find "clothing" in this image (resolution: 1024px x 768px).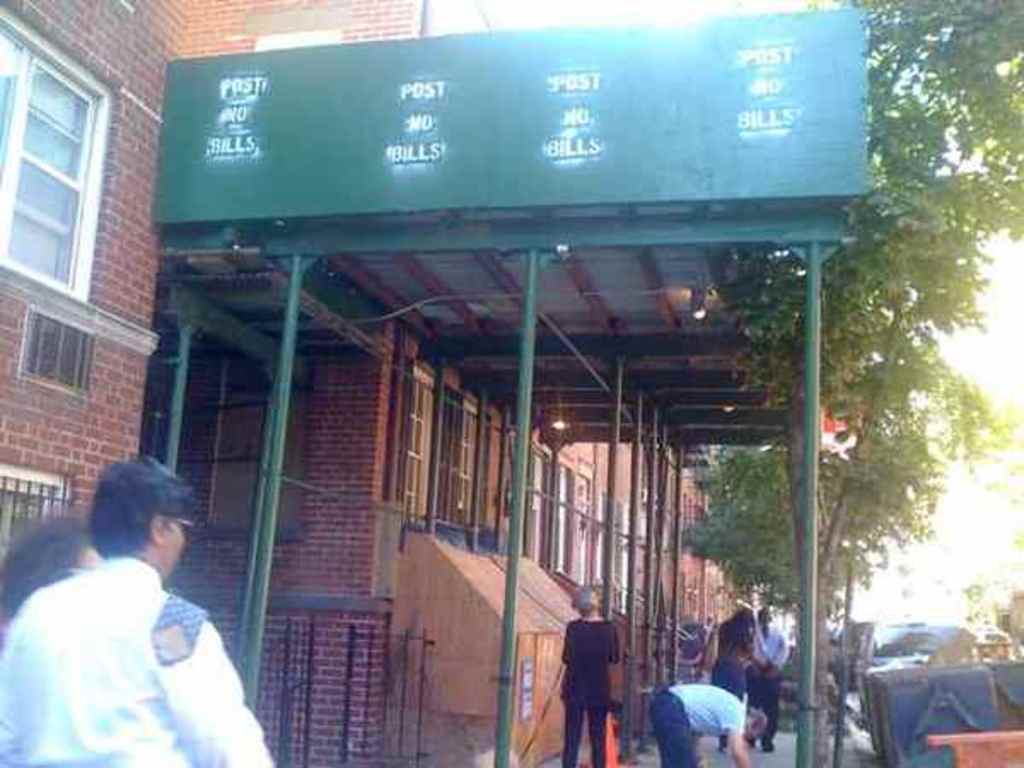
[x1=650, y1=678, x2=749, y2=761].
